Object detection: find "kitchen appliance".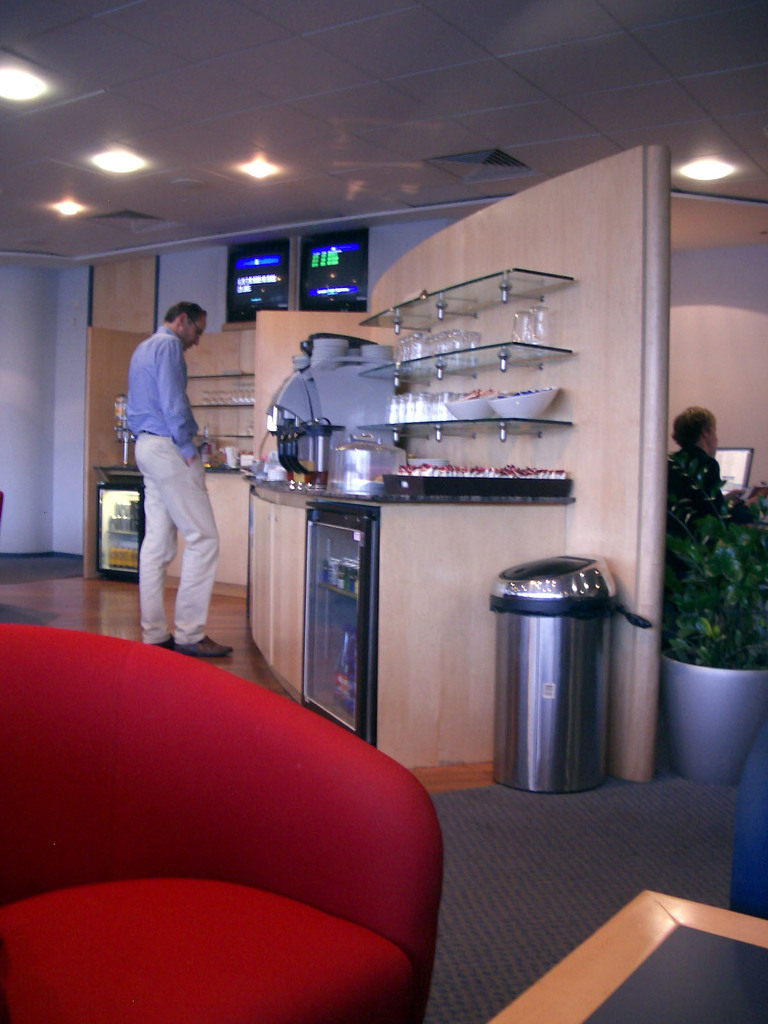
(327,425,385,495).
